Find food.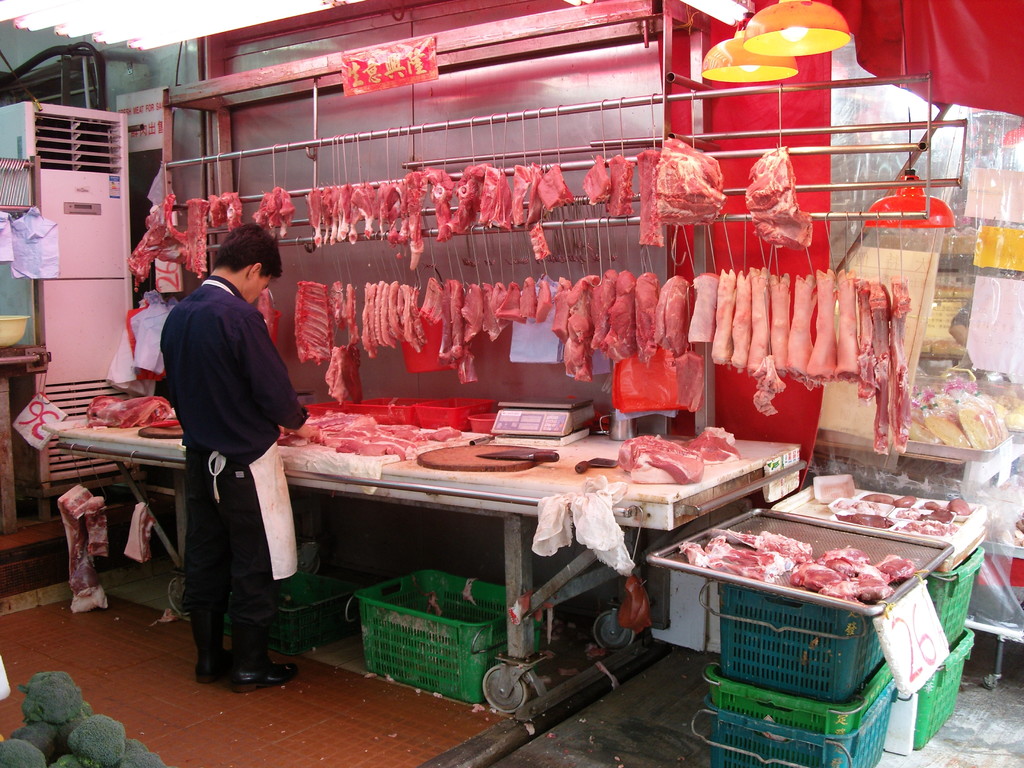
bbox=(93, 492, 103, 555).
